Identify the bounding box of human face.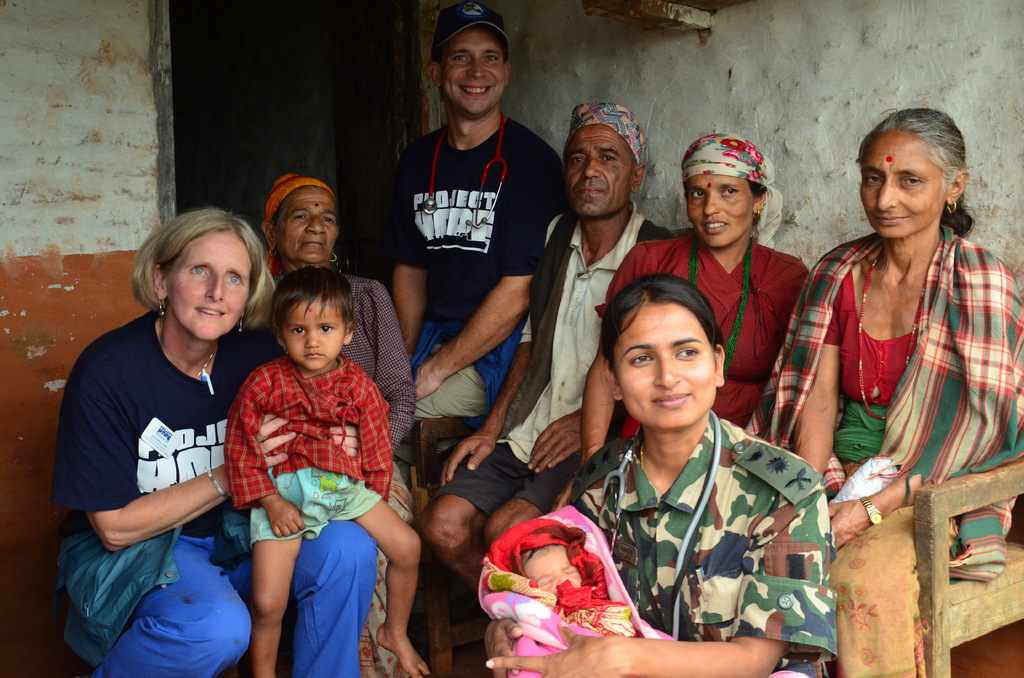
crop(442, 21, 511, 117).
